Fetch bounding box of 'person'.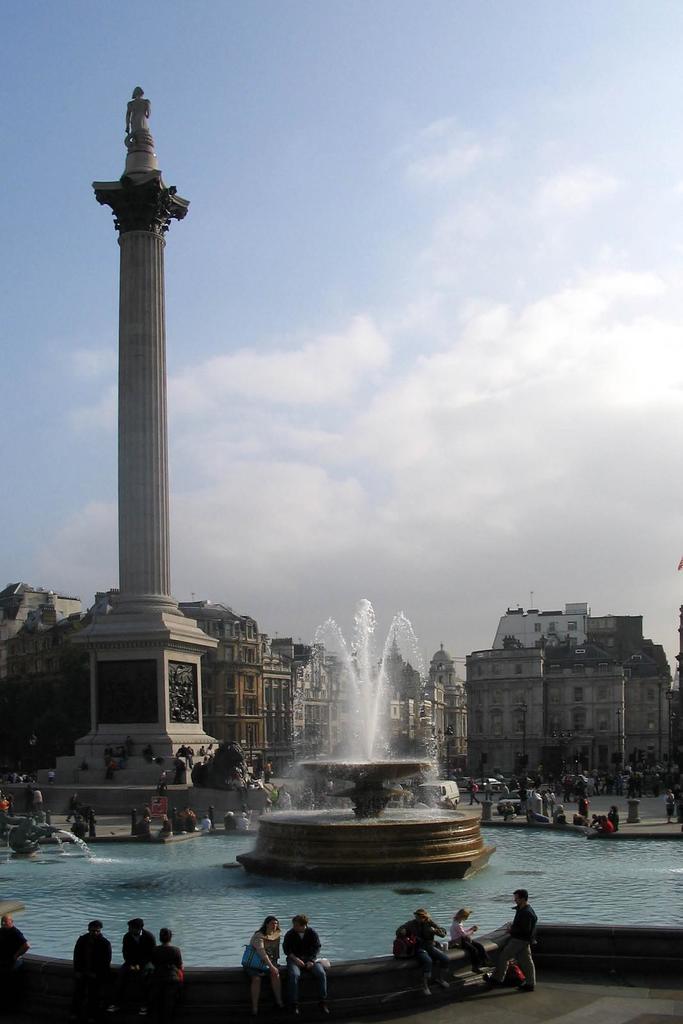
Bbox: 277,912,335,1015.
